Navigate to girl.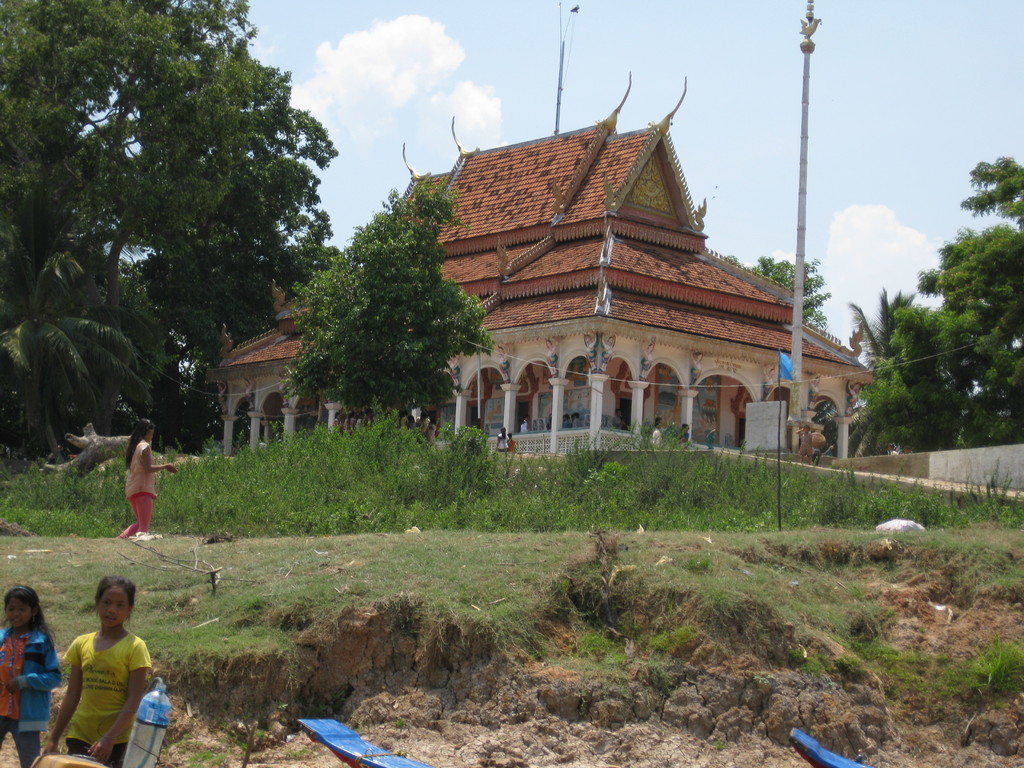
Navigation target: (0, 582, 62, 767).
